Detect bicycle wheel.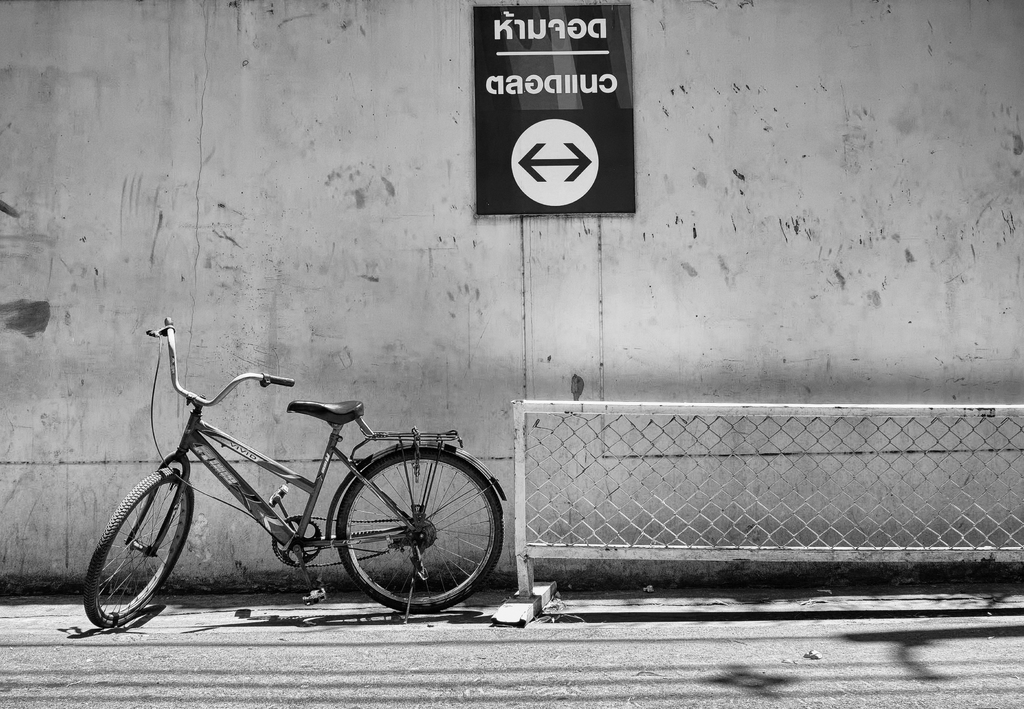
Detected at select_region(334, 442, 502, 613).
